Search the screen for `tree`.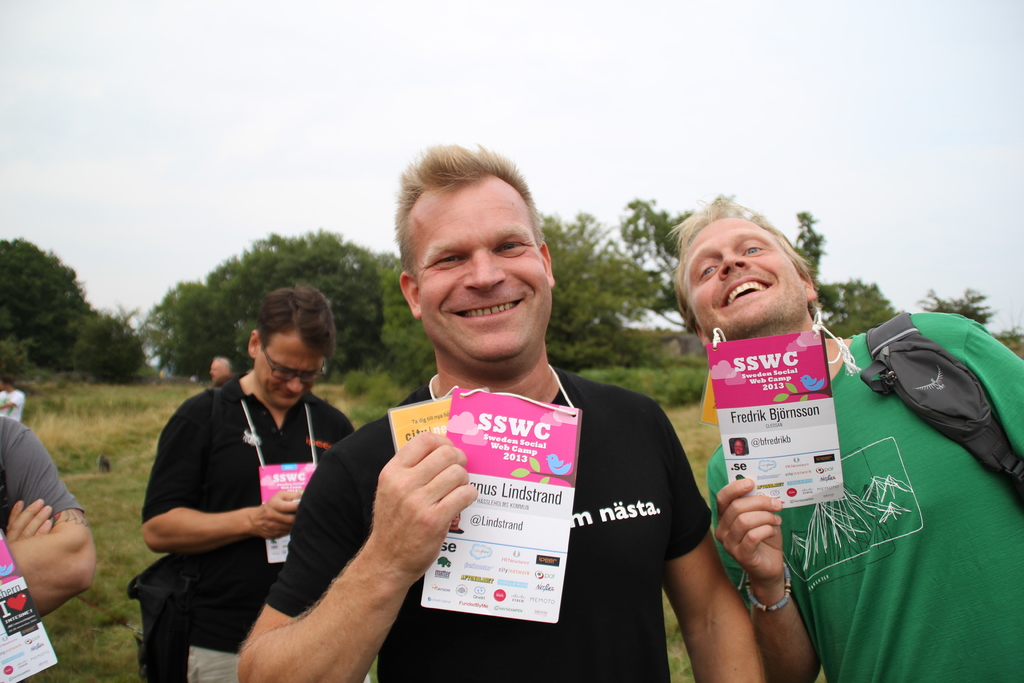
Found at select_region(913, 281, 1000, 336).
